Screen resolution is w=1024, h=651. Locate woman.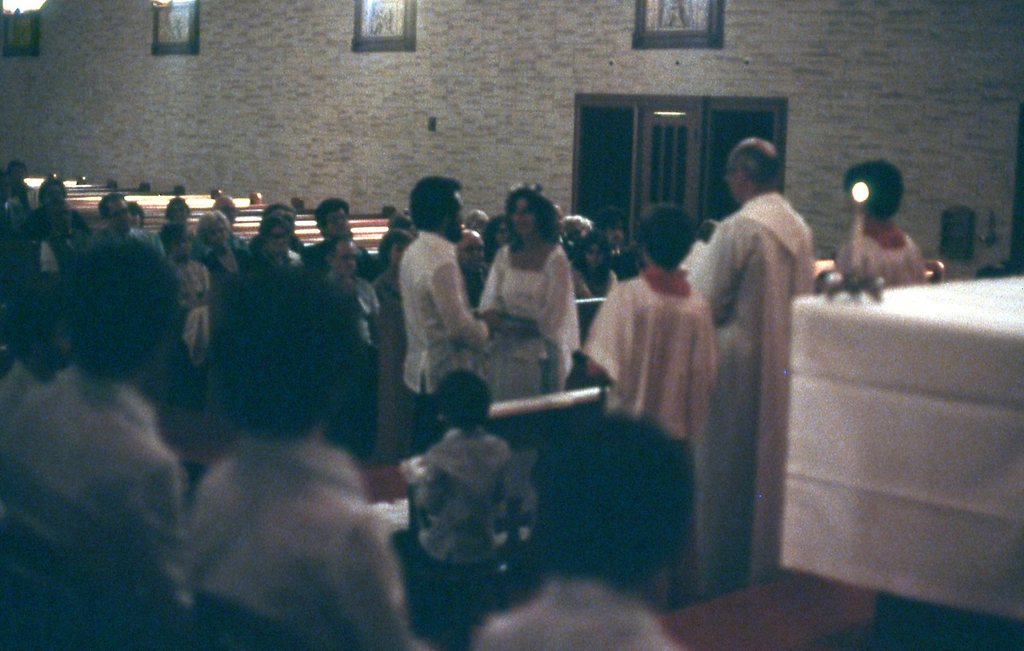
region(476, 212, 525, 292).
